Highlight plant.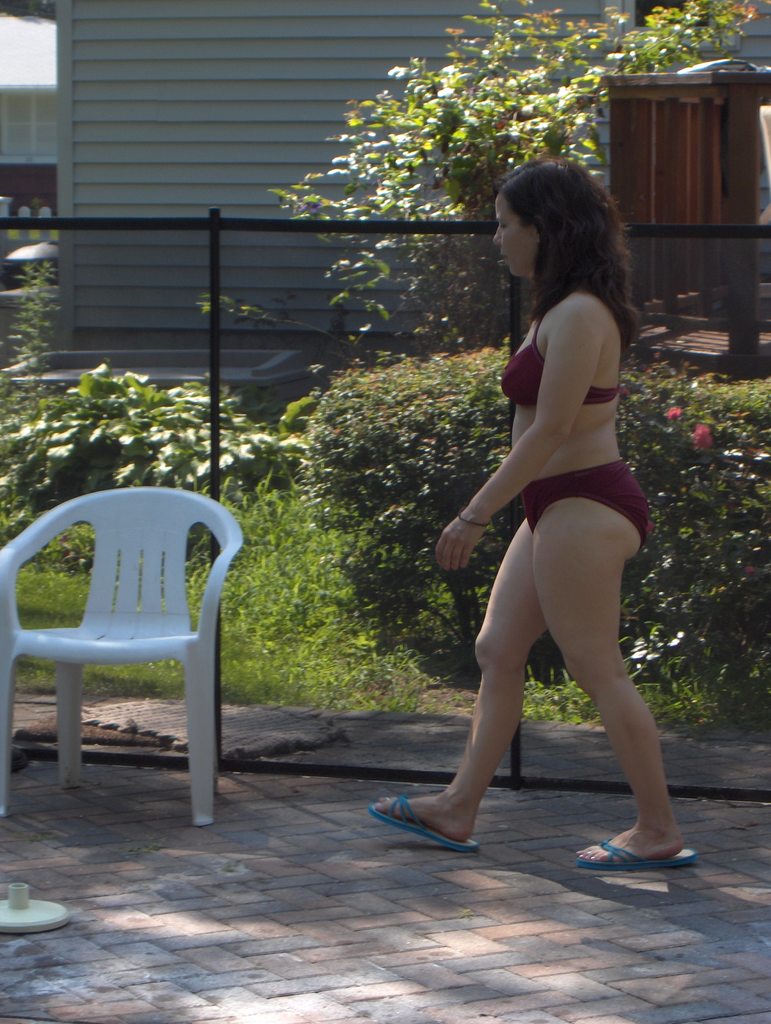
Highlighted region: box(302, 330, 518, 707).
